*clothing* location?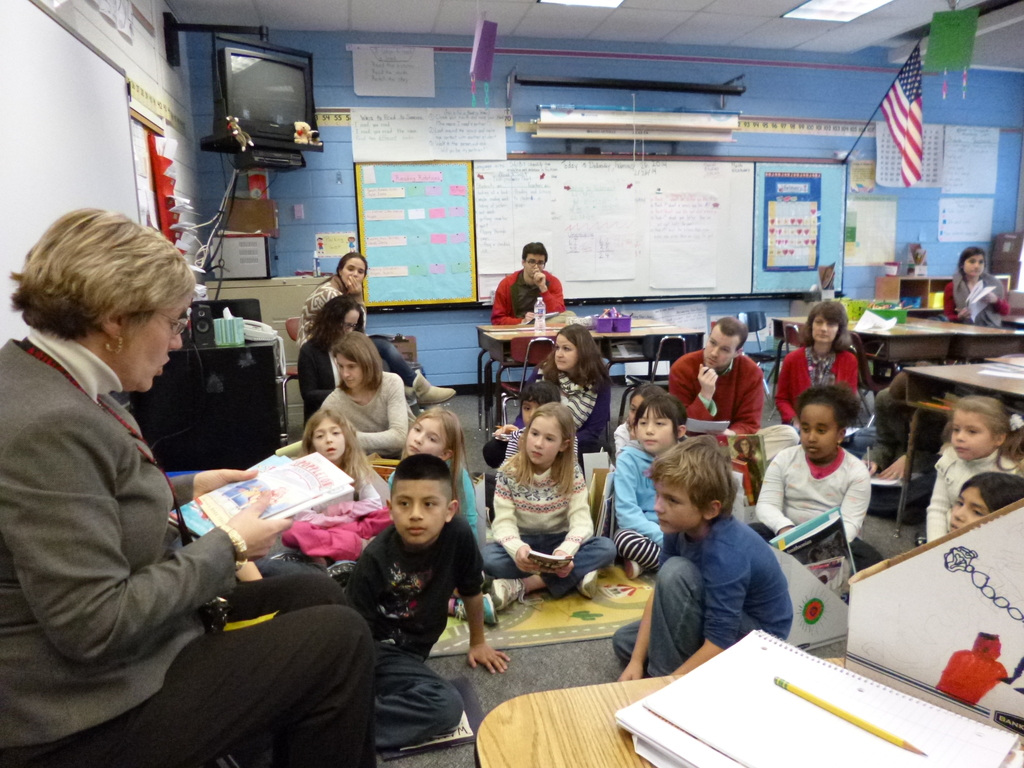
923, 442, 1022, 556
